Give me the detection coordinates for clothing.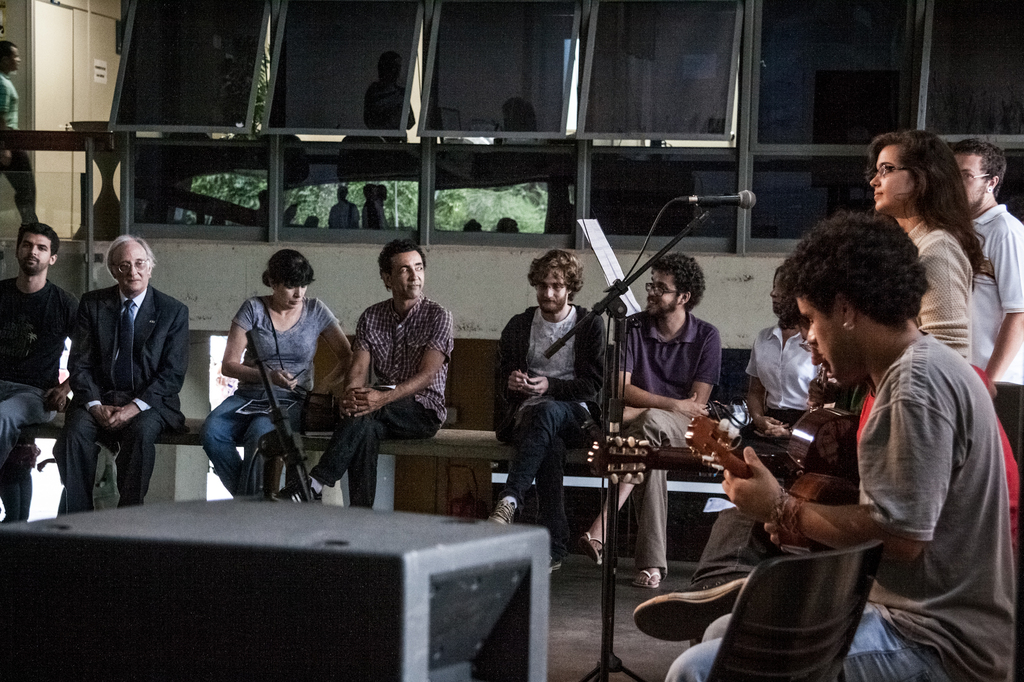
rect(968, 190, 1023, 491).
